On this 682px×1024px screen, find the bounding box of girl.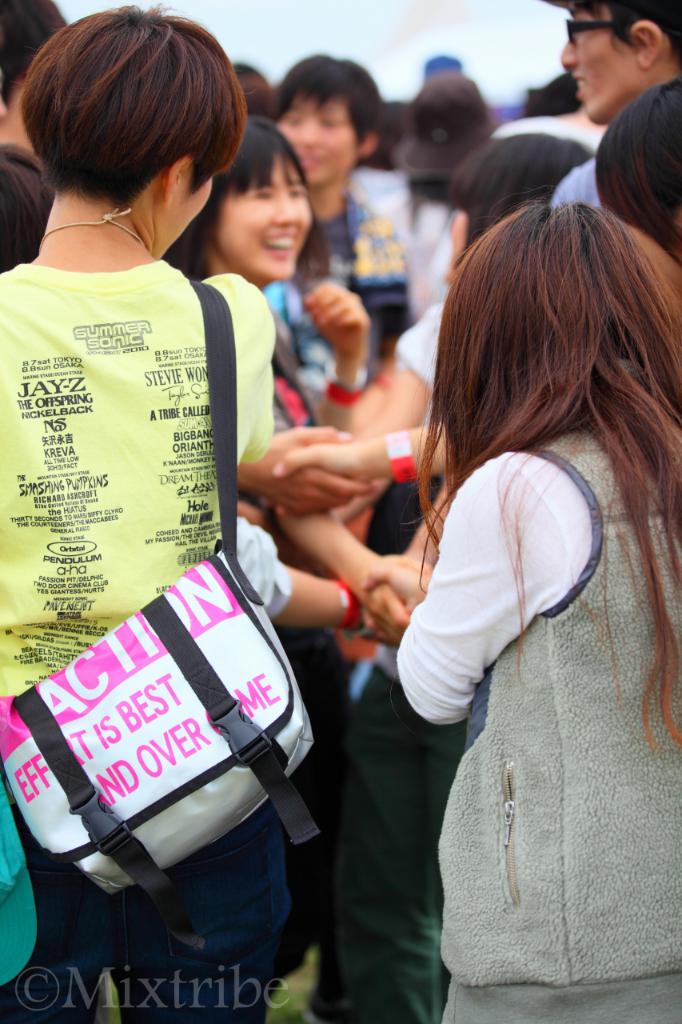
Bounding box: region(389, 185, 681, 1023).
